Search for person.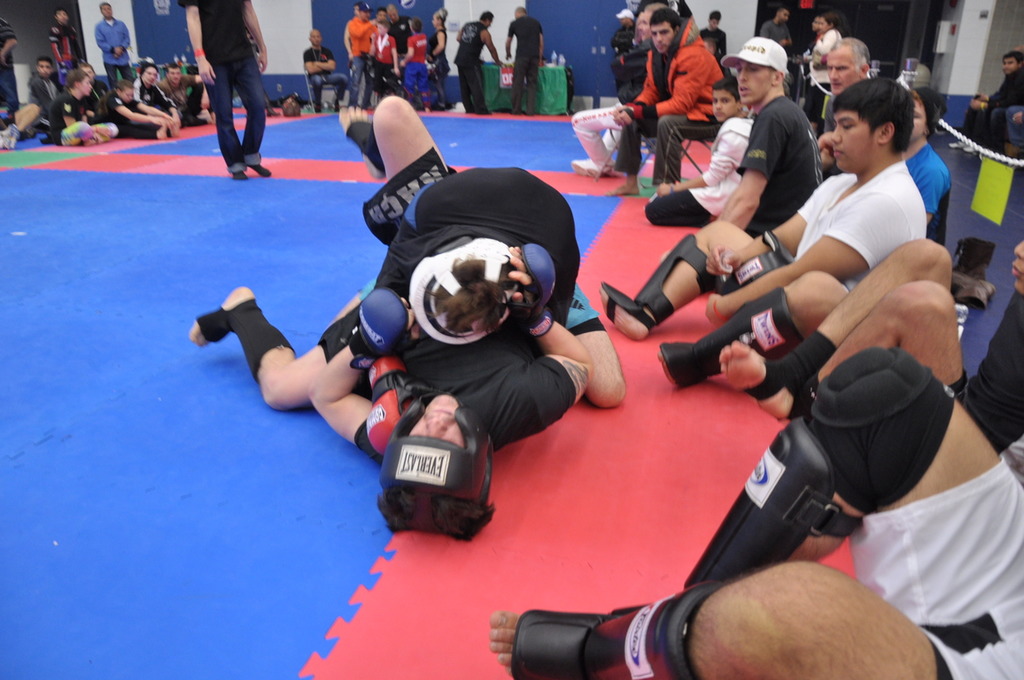
Found at 144/58/214/124.
